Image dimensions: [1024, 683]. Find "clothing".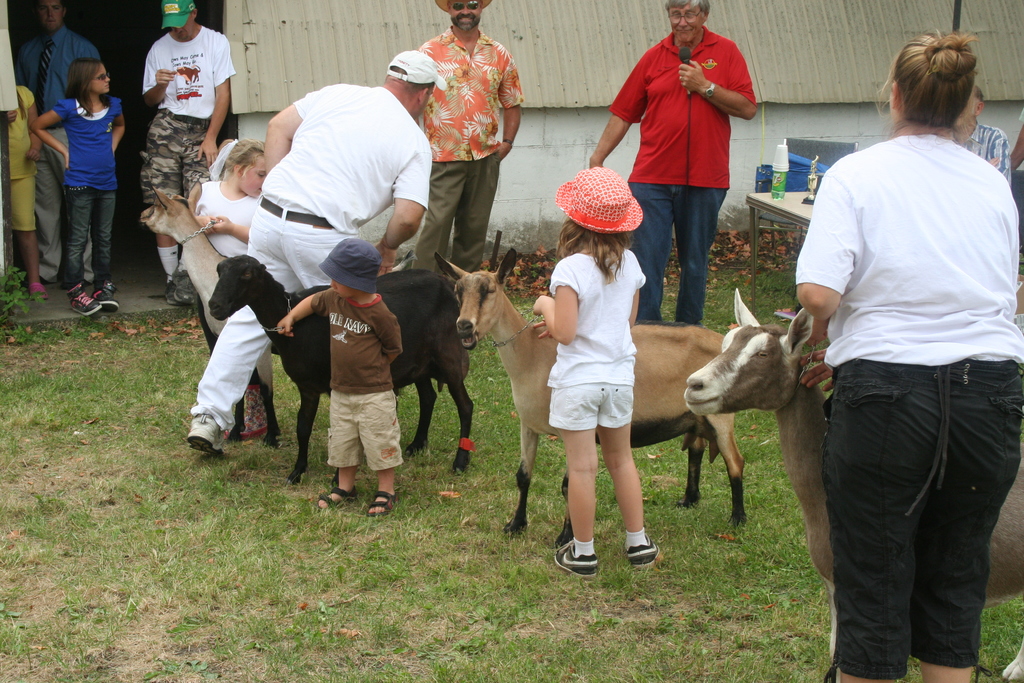
box(606, 21, 750, 323).
